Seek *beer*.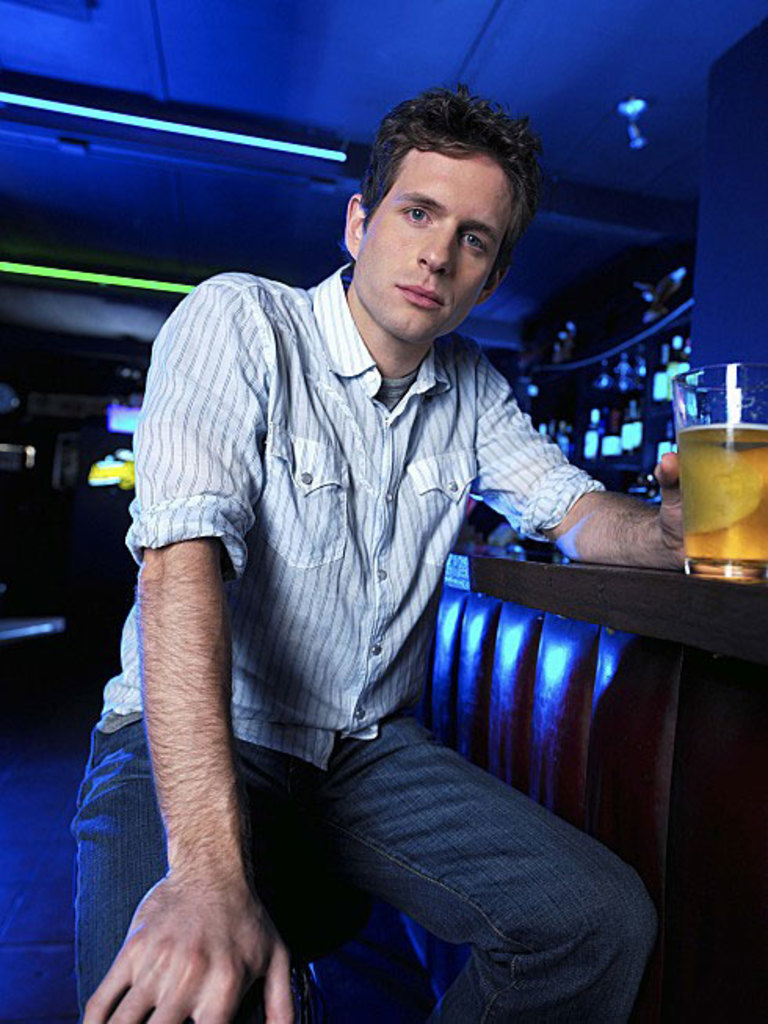
[x1=669, y1=420, x2=766, y2=565].
